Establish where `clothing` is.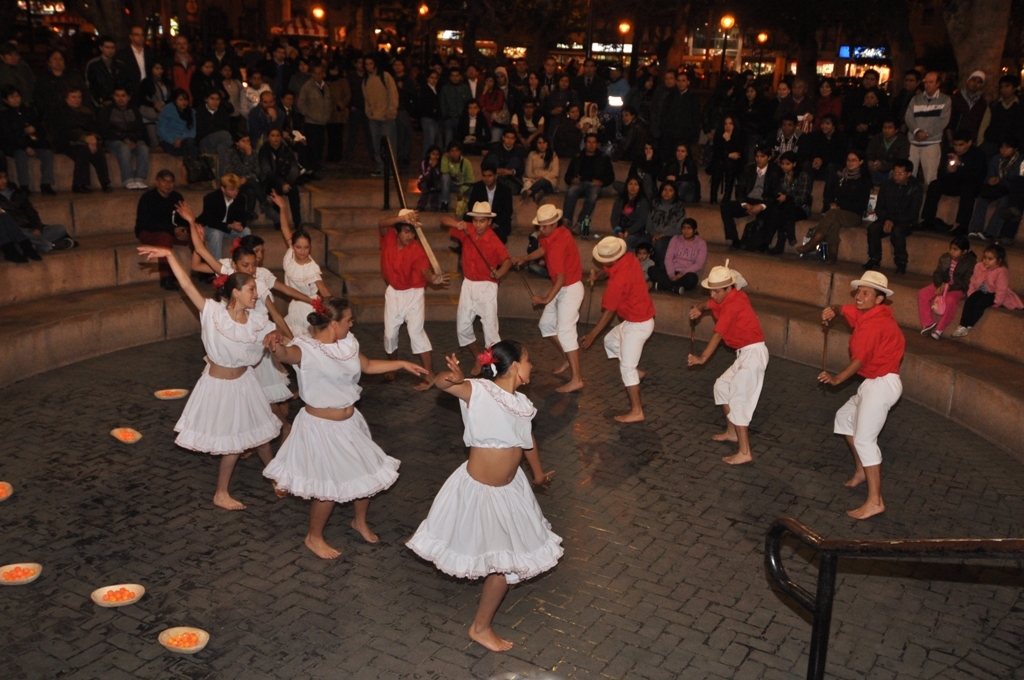
Established at <region>448, 220, 508, 349</region>.
